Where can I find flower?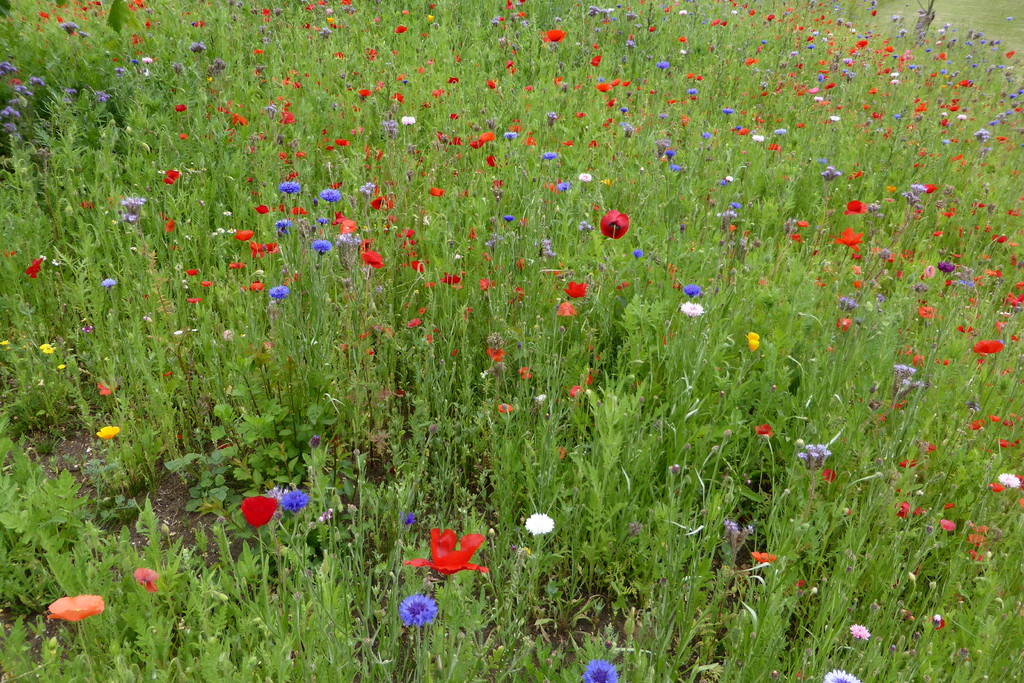
You can find it at (278, 487, 310, 516).
